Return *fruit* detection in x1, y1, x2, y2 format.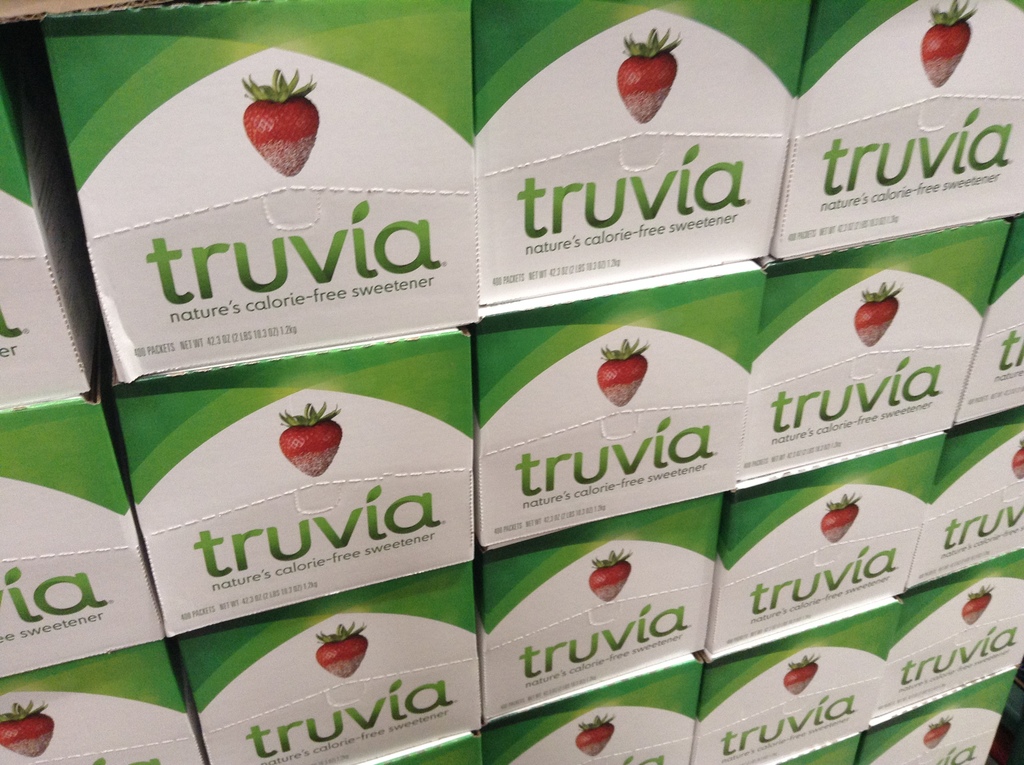
276, 400, 344, 478.
